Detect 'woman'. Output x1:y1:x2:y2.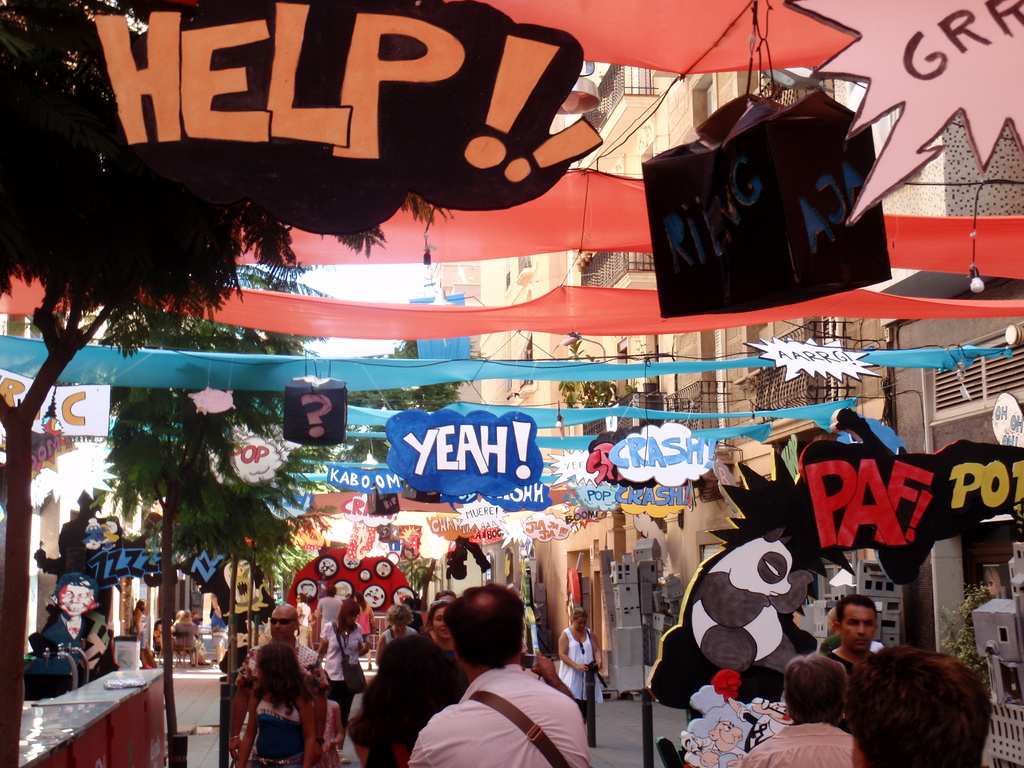
819:605:844:655.
